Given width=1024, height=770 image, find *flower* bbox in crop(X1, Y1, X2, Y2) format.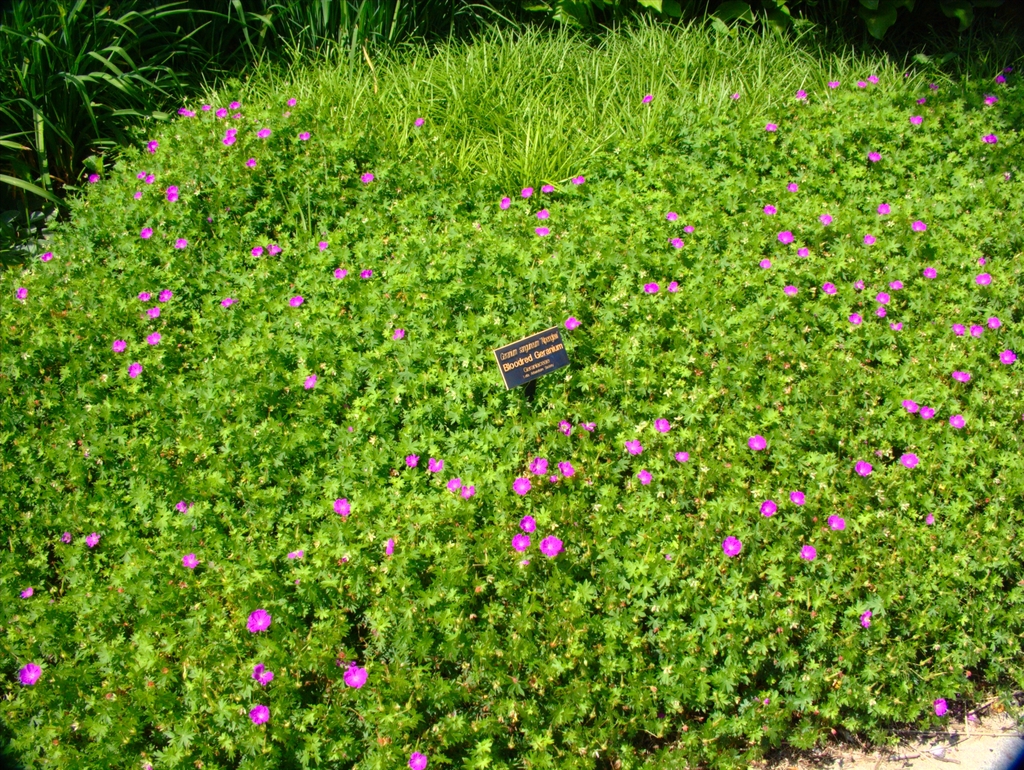
crop(848, 310, 863, 325).
